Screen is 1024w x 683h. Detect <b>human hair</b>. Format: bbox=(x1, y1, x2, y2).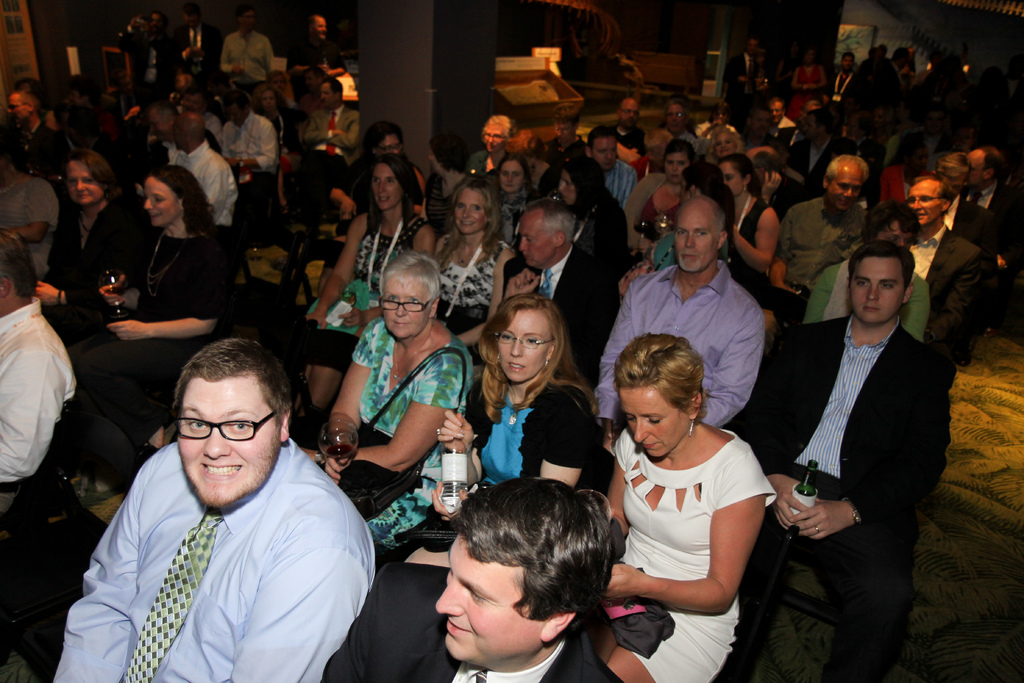
bbox=(323, 76, 346, 94).
